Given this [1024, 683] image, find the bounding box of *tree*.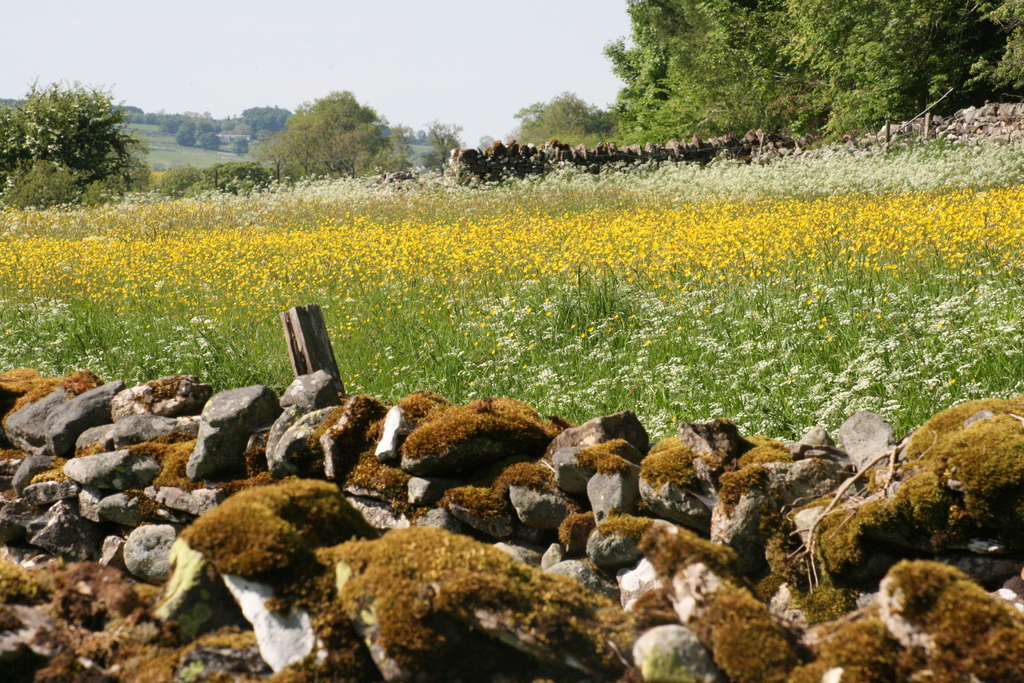
BBox(418, 119, 464, 175).
